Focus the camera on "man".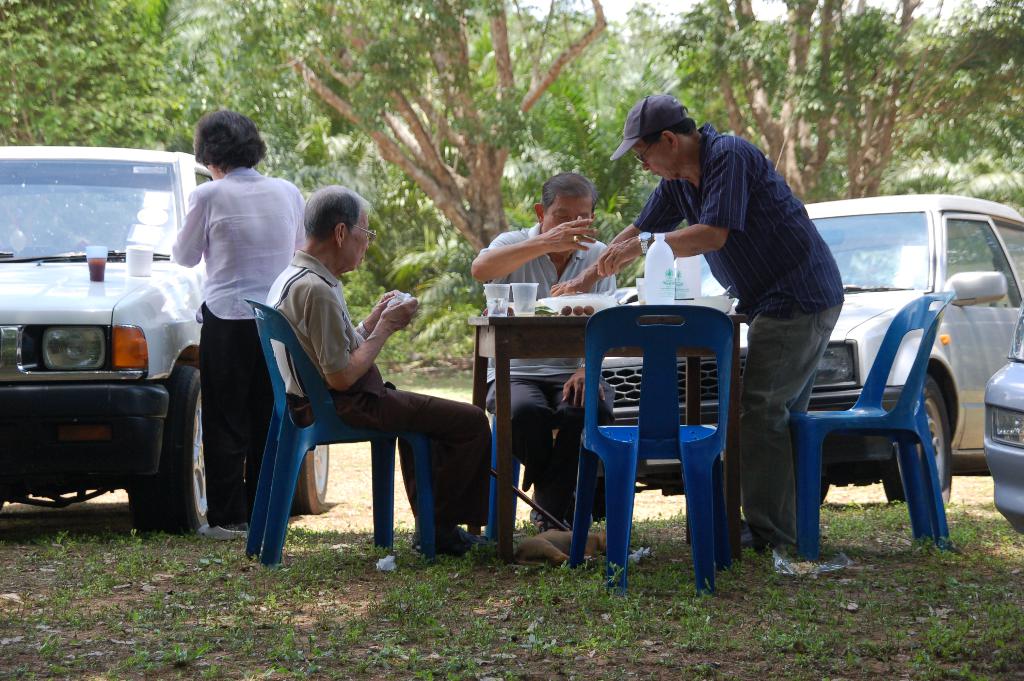
Focus region: locate(239, 188, 450, 563).
